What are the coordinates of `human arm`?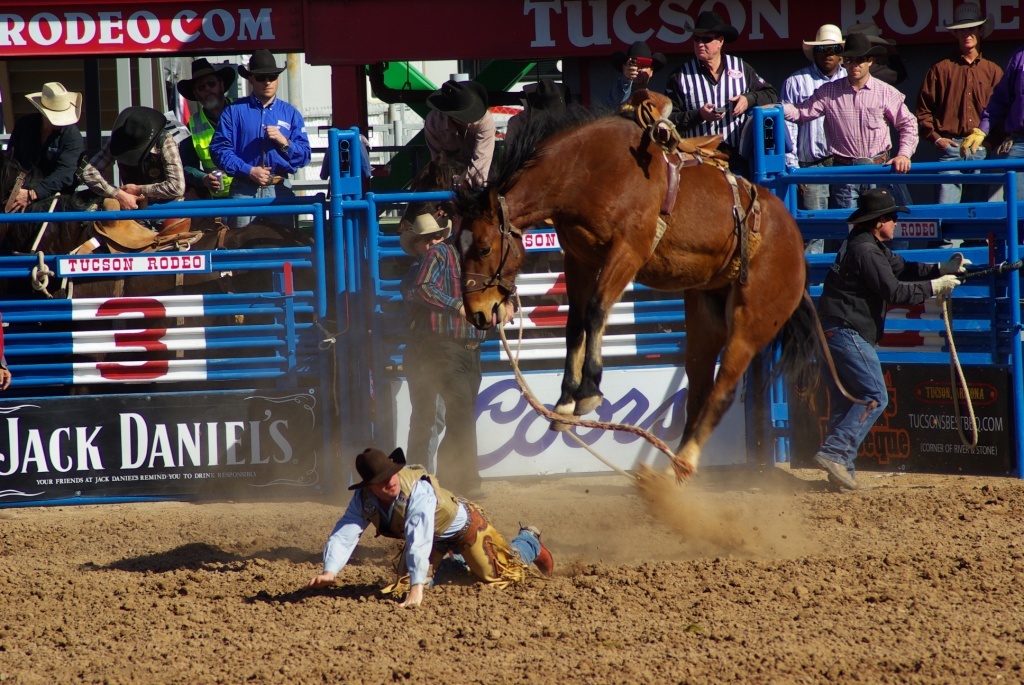
locate(138, 132, 187, 208).
